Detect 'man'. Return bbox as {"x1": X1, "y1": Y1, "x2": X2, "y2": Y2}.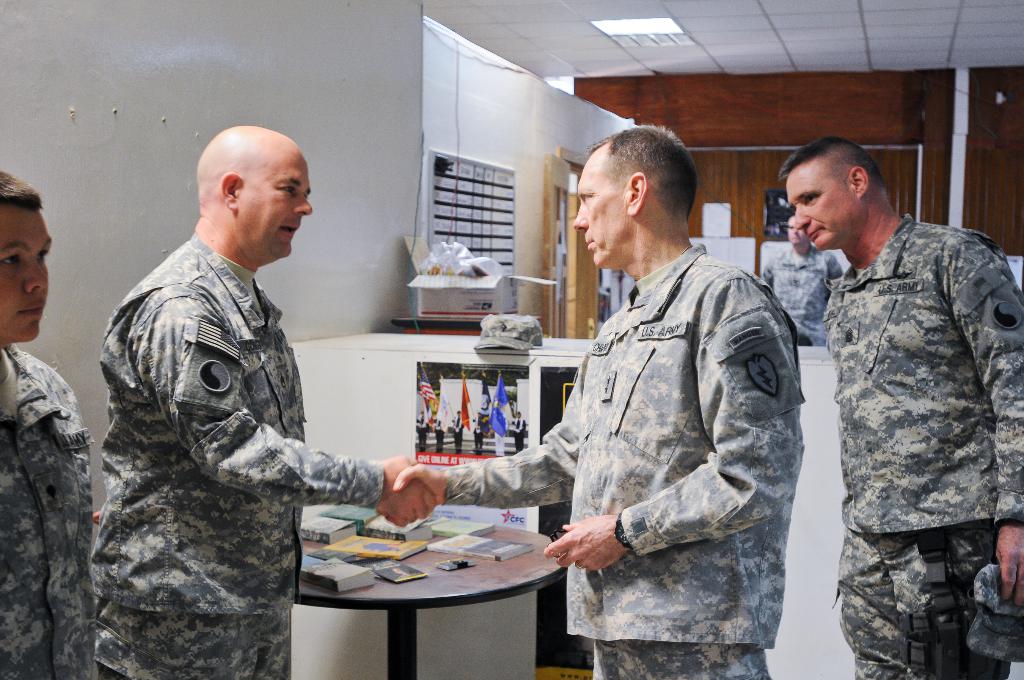
{"x1": 0, "y1": 169, "x2": 99, "y2": 679}.
